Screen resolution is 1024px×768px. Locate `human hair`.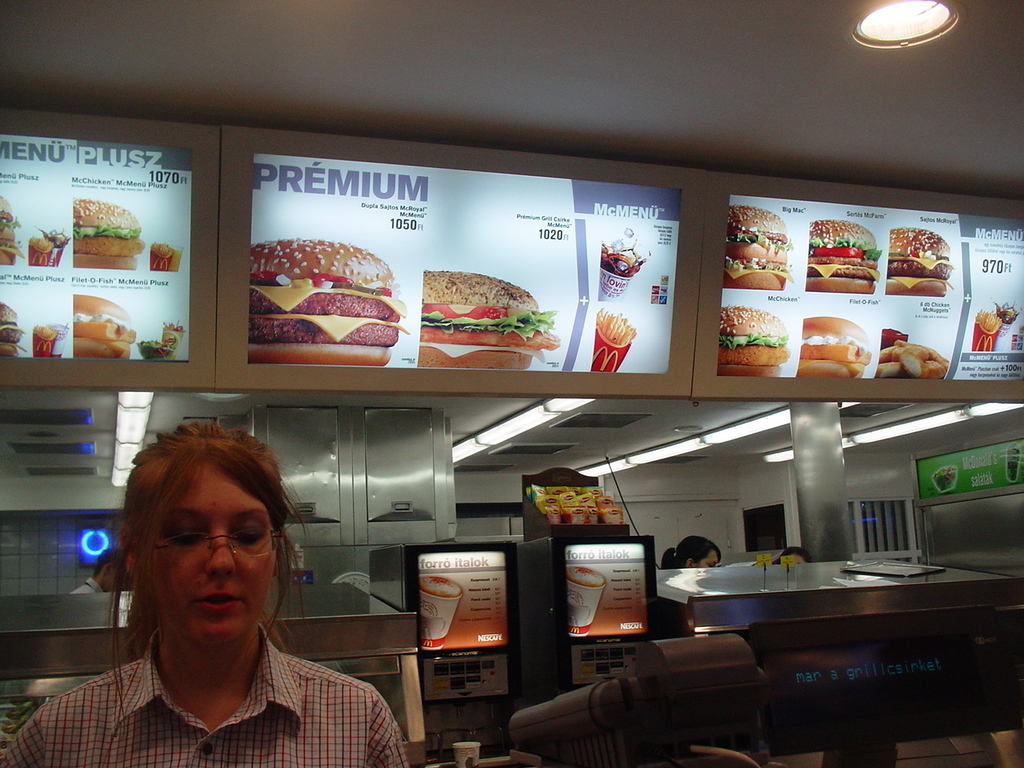
(x1=661, y1=535, x2=722, y2=570).
